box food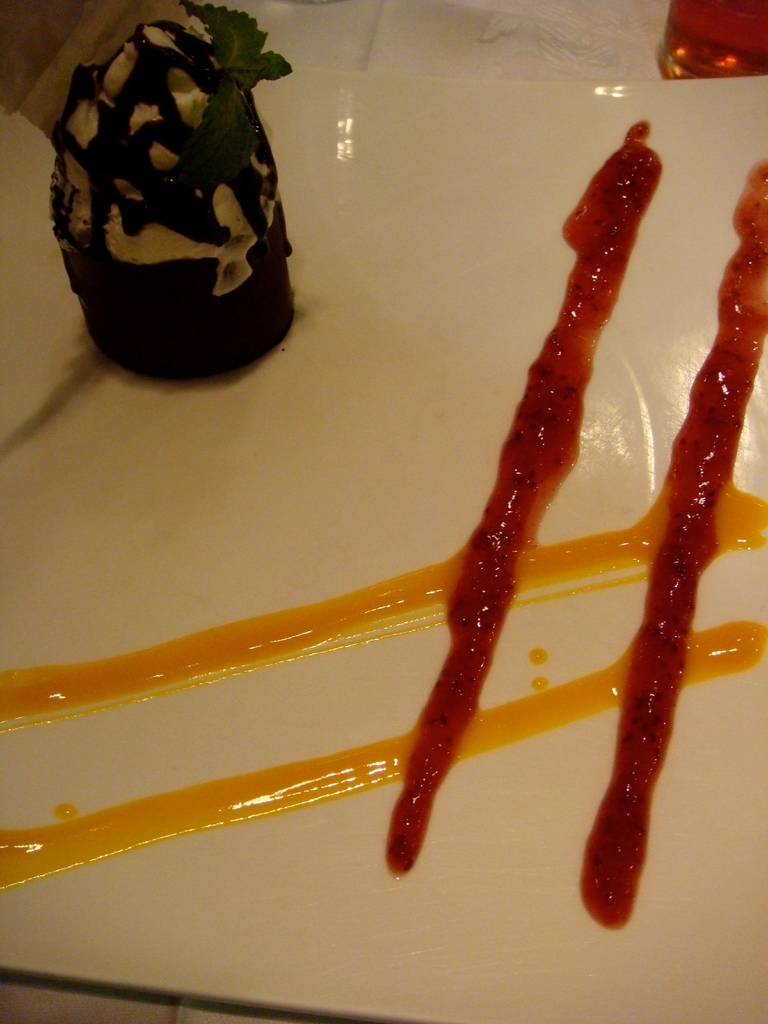
pyautogui.locateOnScreen(48, 3, 297, 381)
